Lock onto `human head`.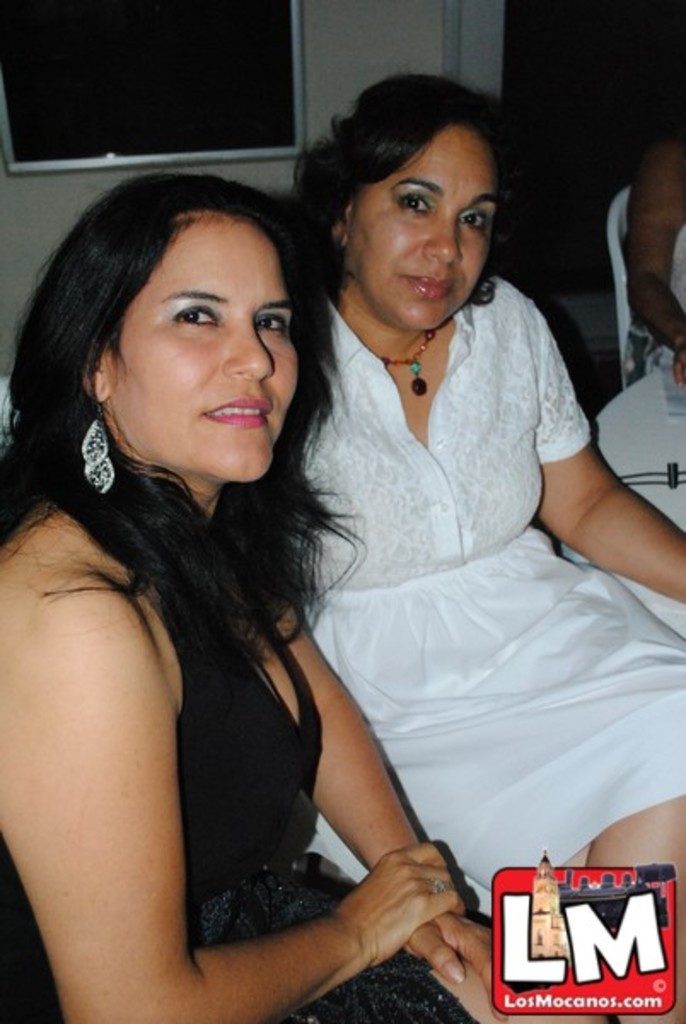
Locked: select_region(300, 75, 526, 312).
